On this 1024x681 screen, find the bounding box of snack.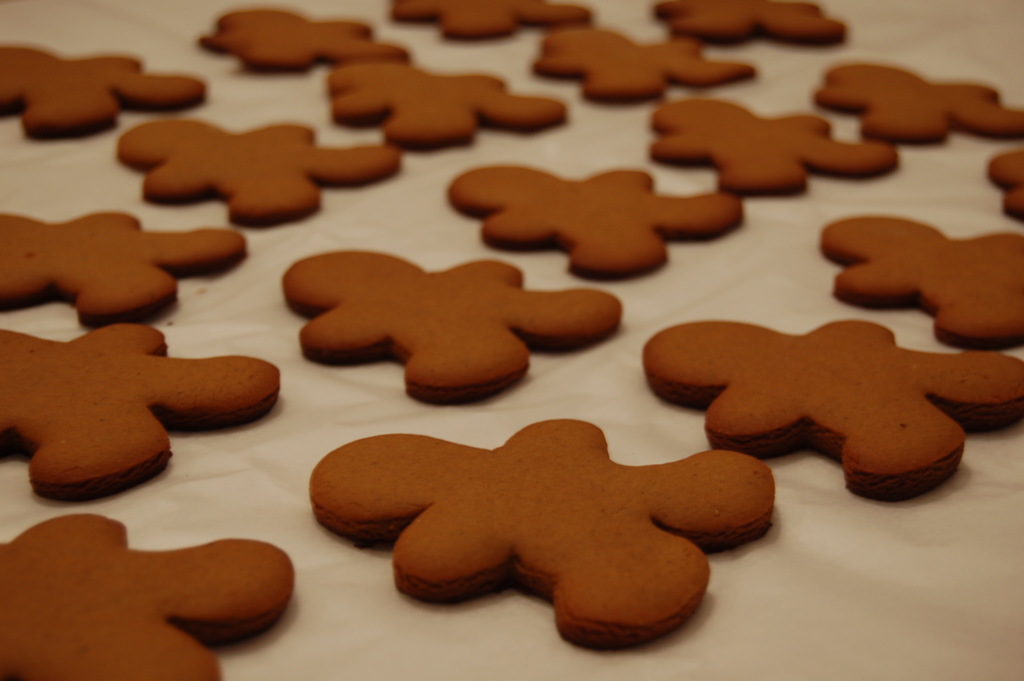
Bounding box: bbox(390, 0, 593, 44).
